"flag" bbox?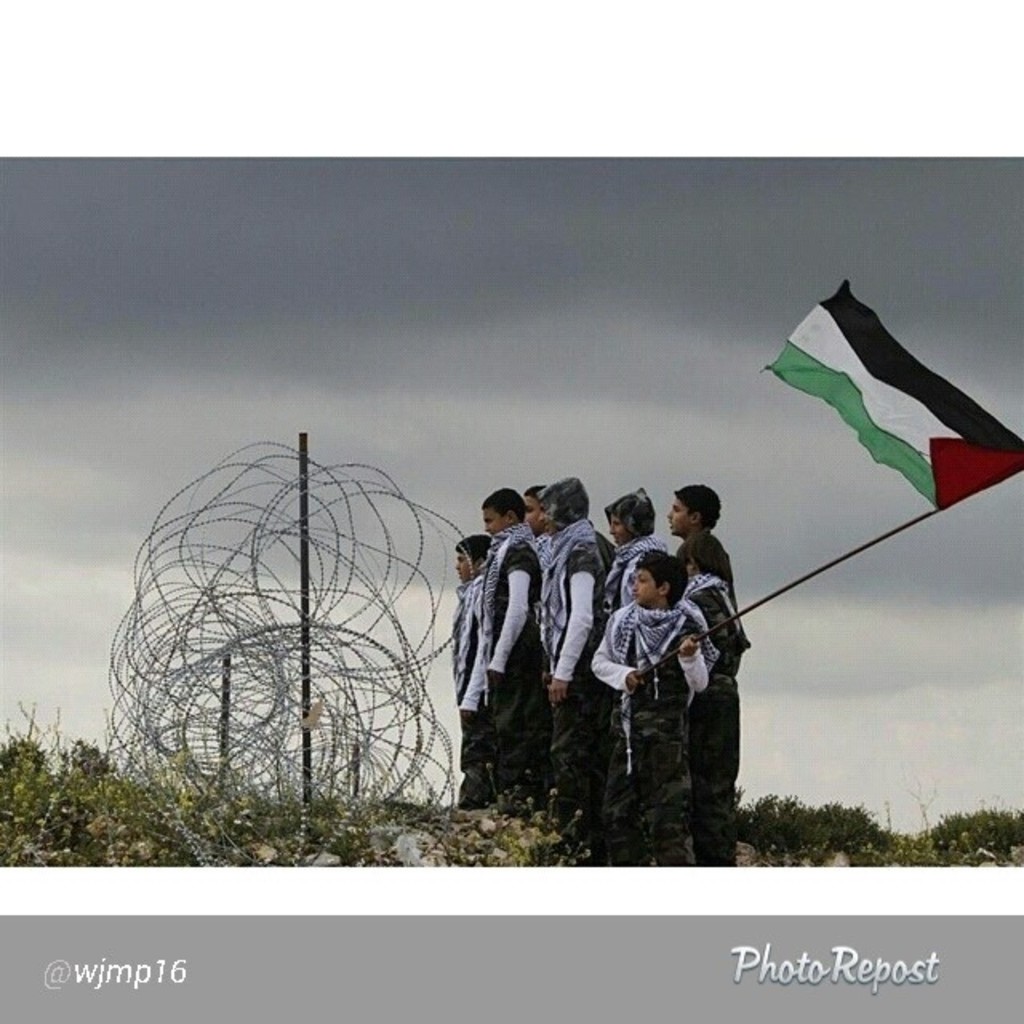
x1=752 y1=280 x2=976 y2=520
